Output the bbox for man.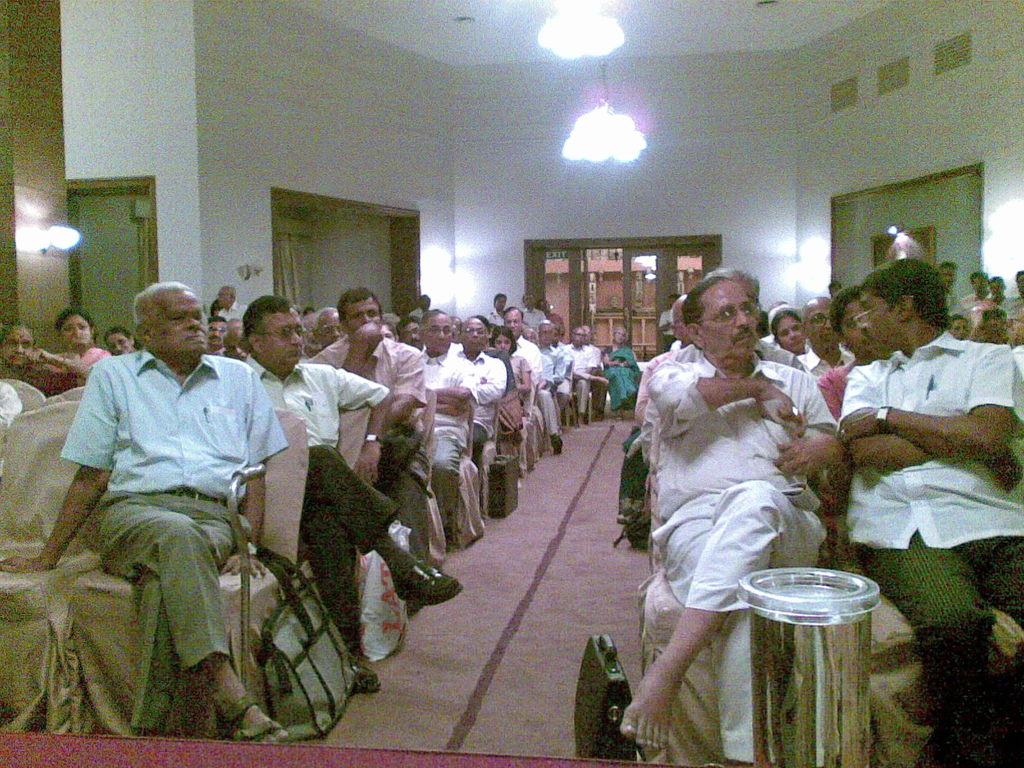
<bbox>501, 304, 538, 386</bbox>.
